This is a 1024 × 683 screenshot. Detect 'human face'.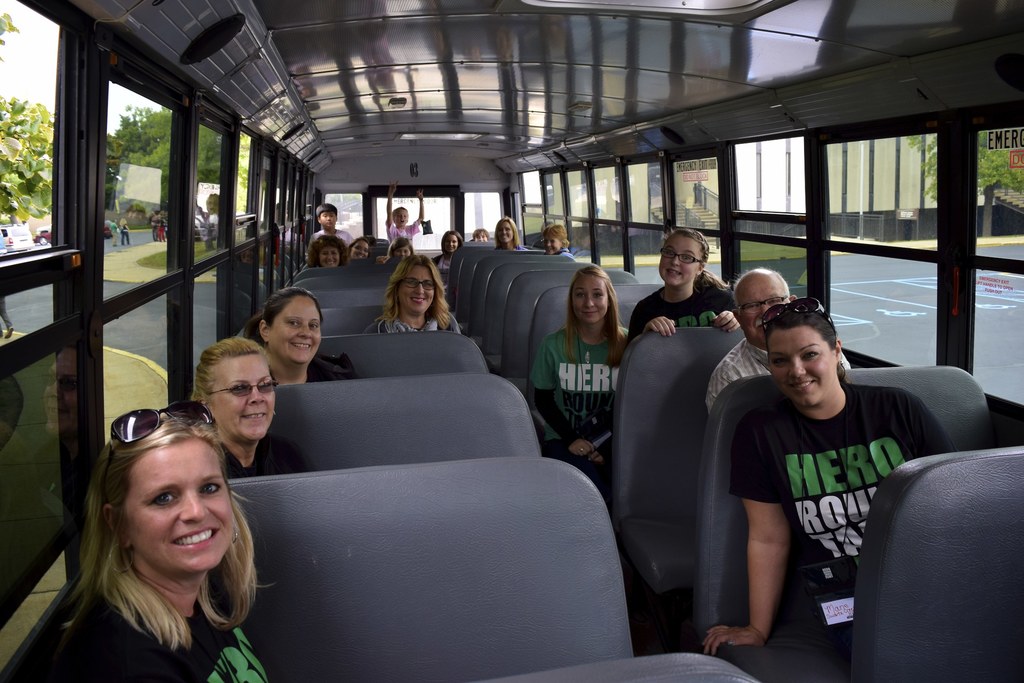
316:247:343:268.
